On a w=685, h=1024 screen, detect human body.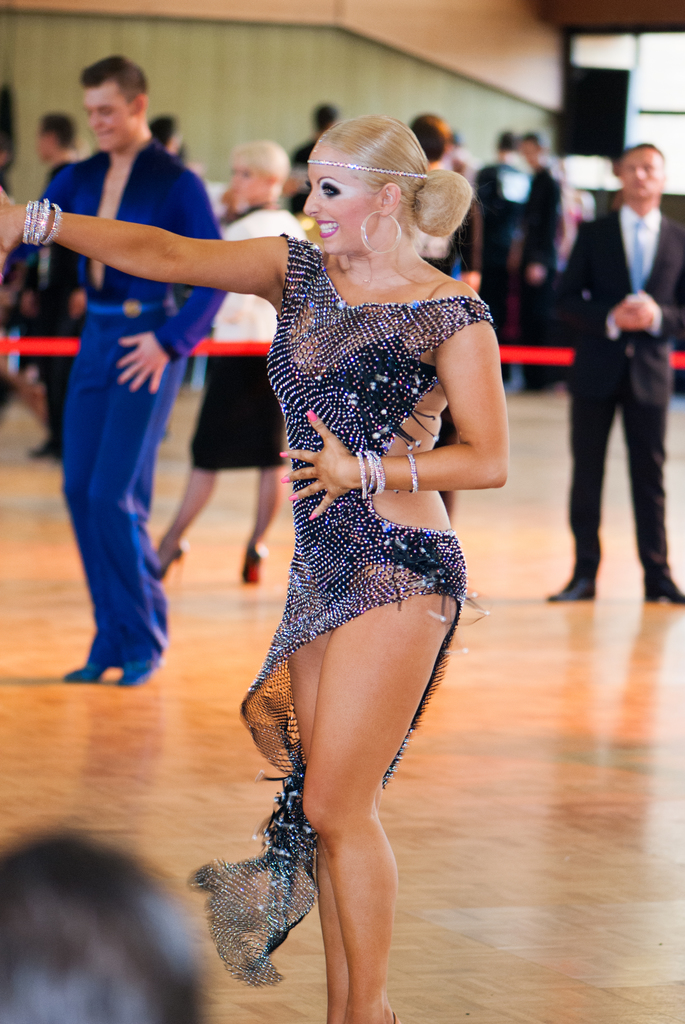
[x1=38, y1=57, x2=226, y2=676].
